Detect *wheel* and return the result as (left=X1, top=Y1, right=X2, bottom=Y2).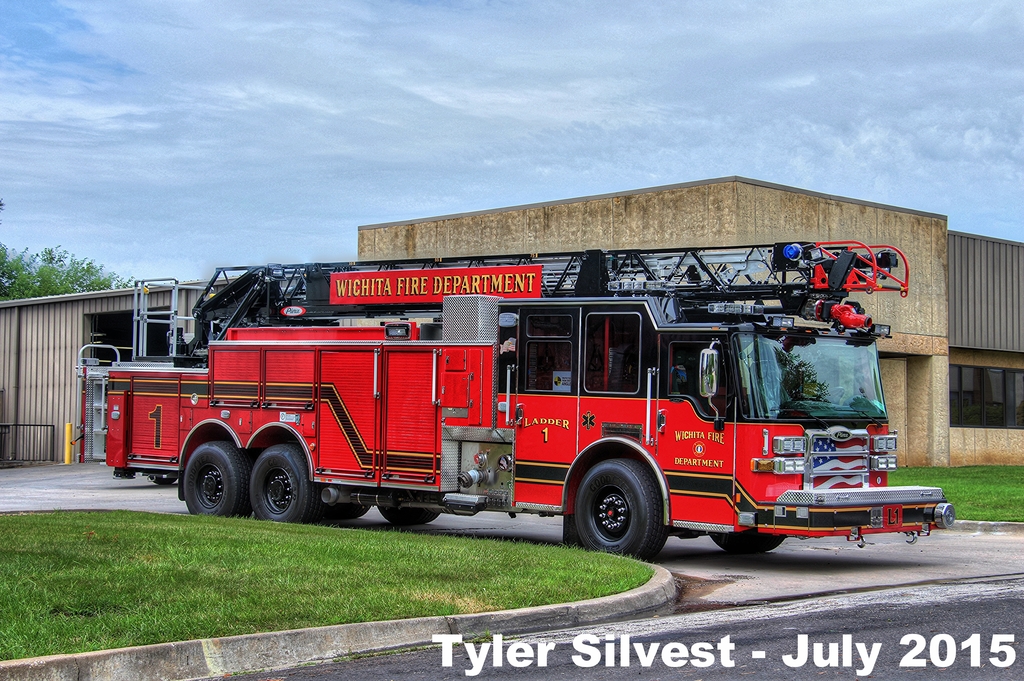
(left=182, top=441, right=252, bottom=516).
